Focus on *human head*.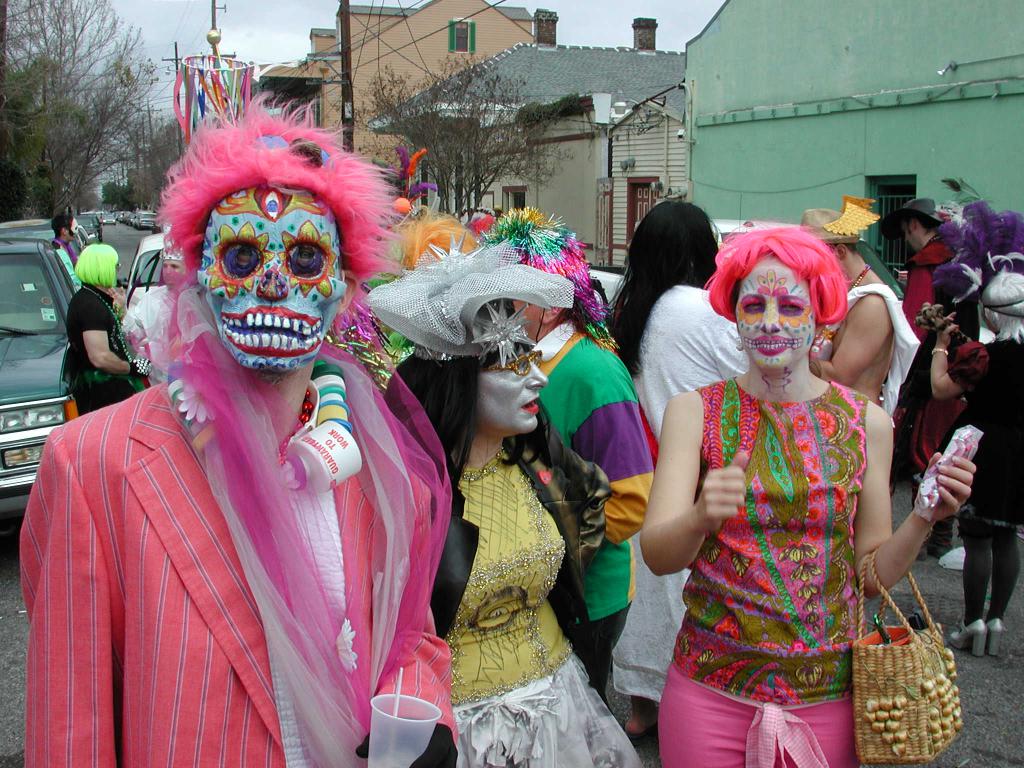
Focused at bbox=(604, 201, 726, 374).
